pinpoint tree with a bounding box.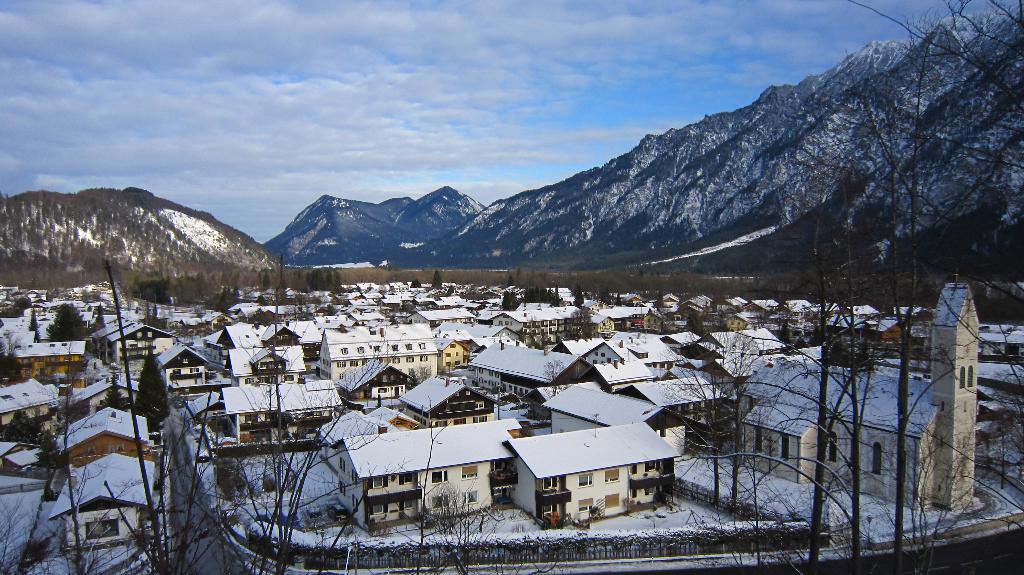
crop(783, 0, 1023, 574).
